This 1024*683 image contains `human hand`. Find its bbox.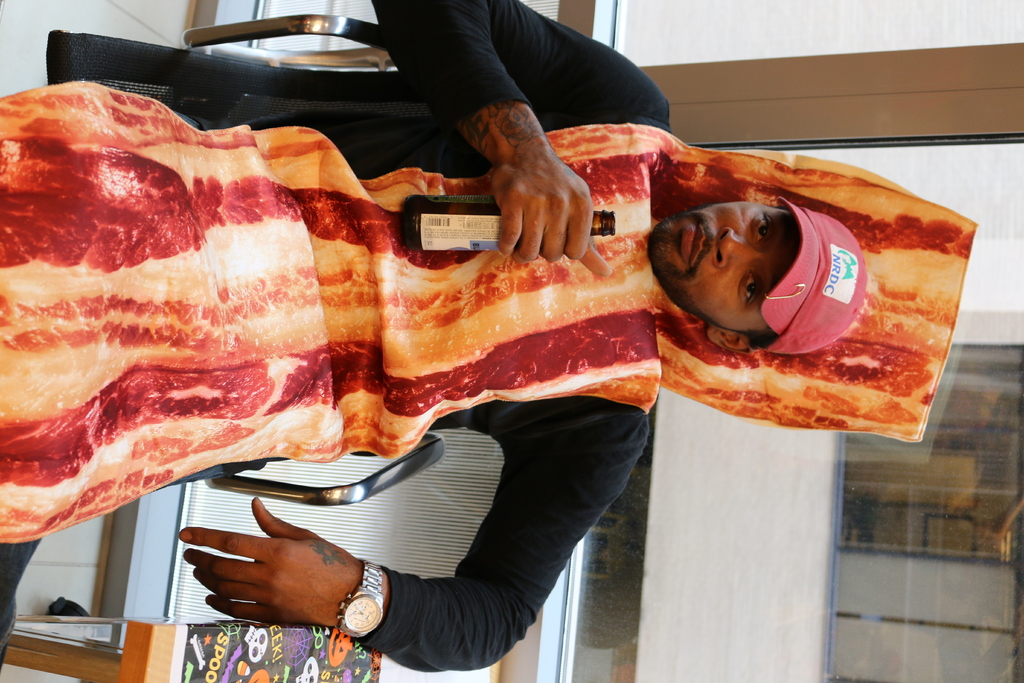
region(172, 511, 368, 623).
